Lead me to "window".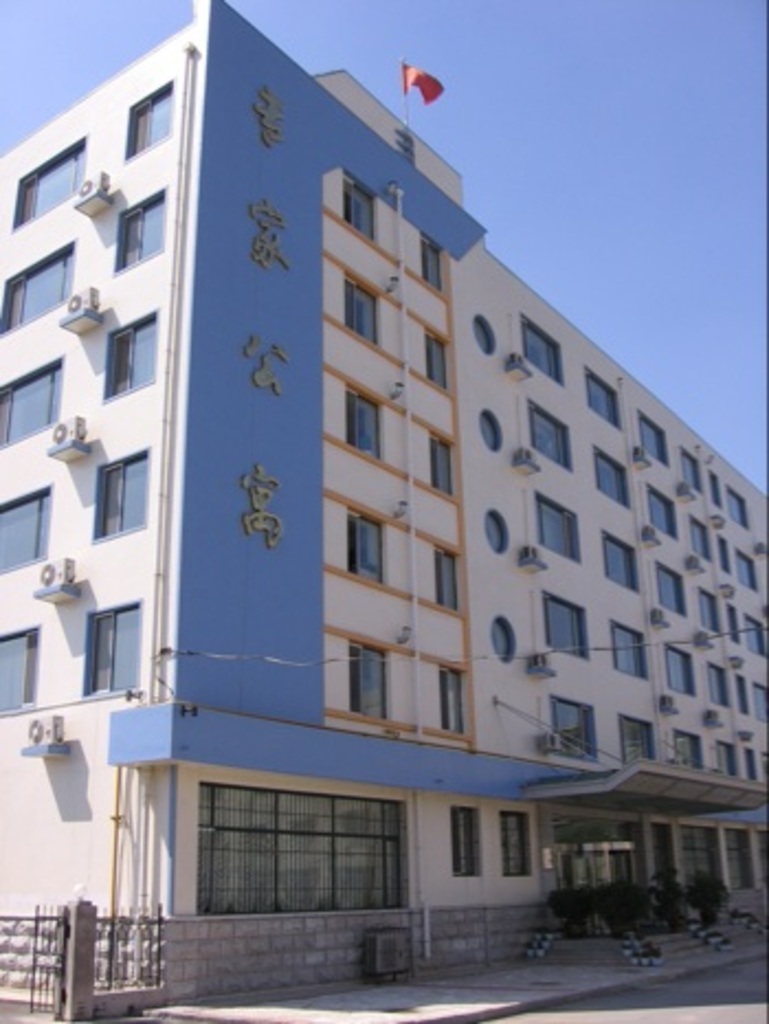
Lead to 519 314 565 378.
